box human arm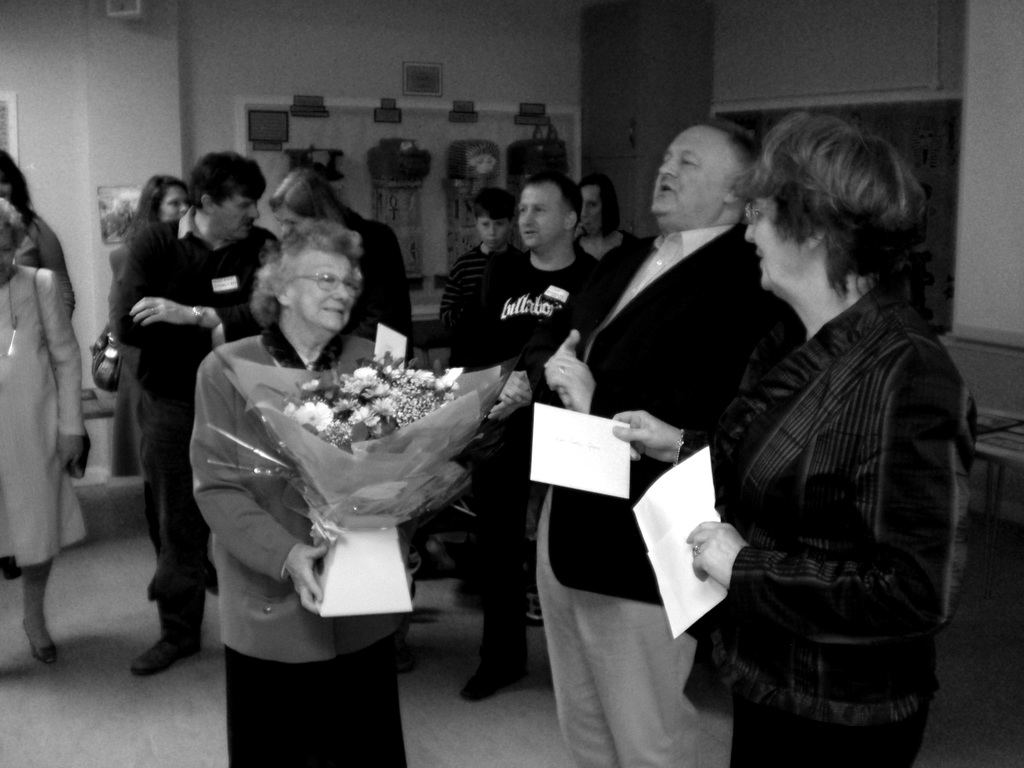
pyautogui.locateOnScreen(108, 225, 228, 357)
